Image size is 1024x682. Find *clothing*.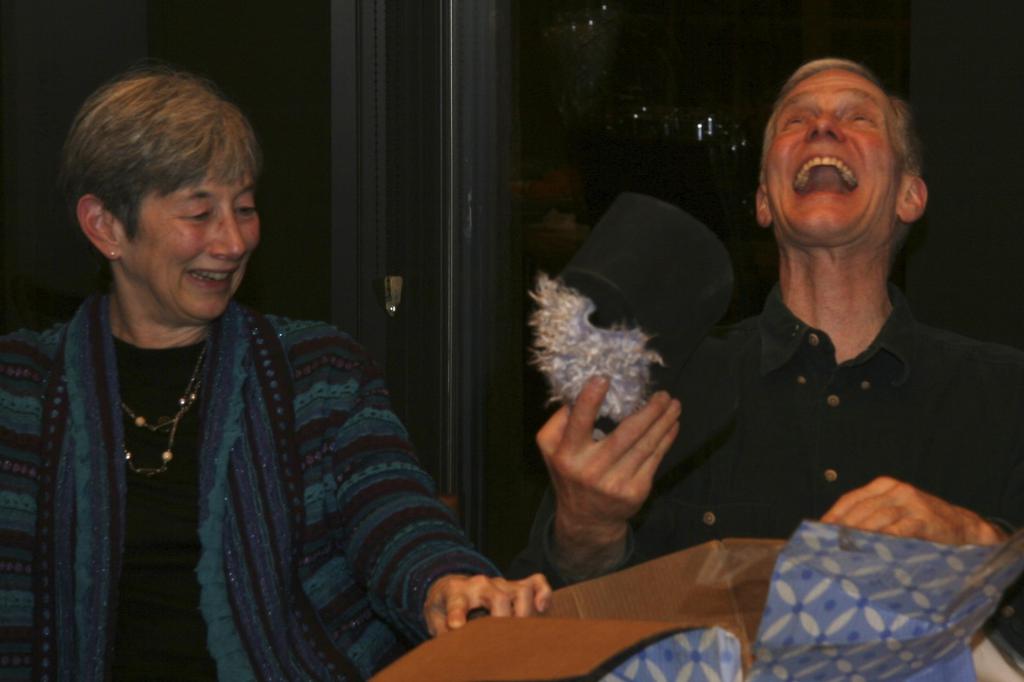
region(0, 284, 506, 681).
